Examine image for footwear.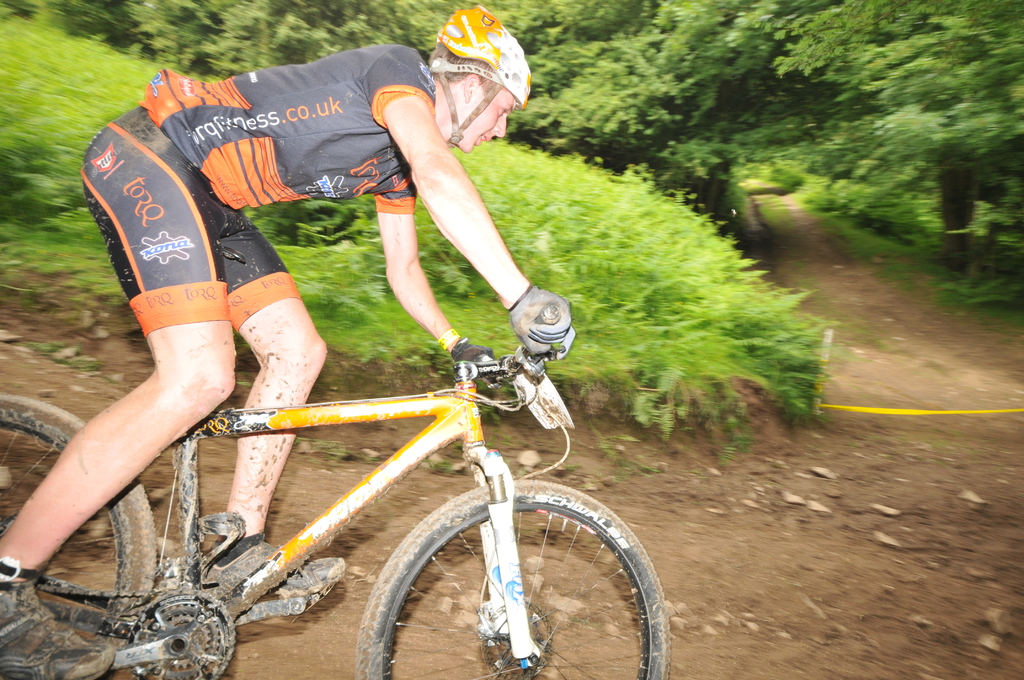
Examination result: locate(0, 572, 116, 679).
